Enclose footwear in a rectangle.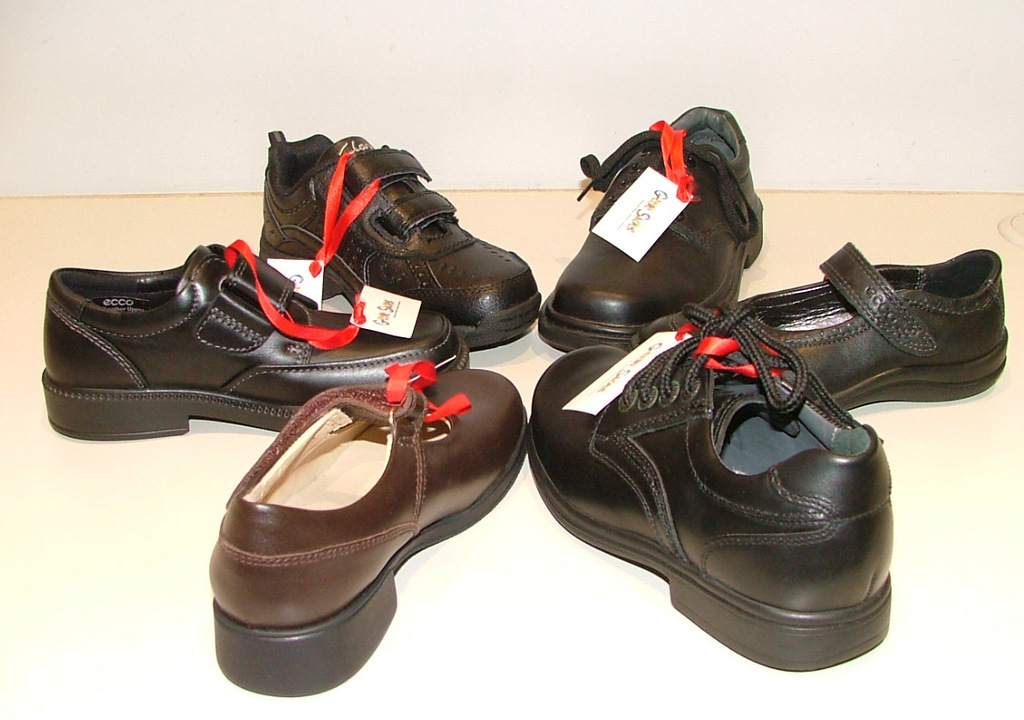
left=536, top=97, right=762, bottom=355.
